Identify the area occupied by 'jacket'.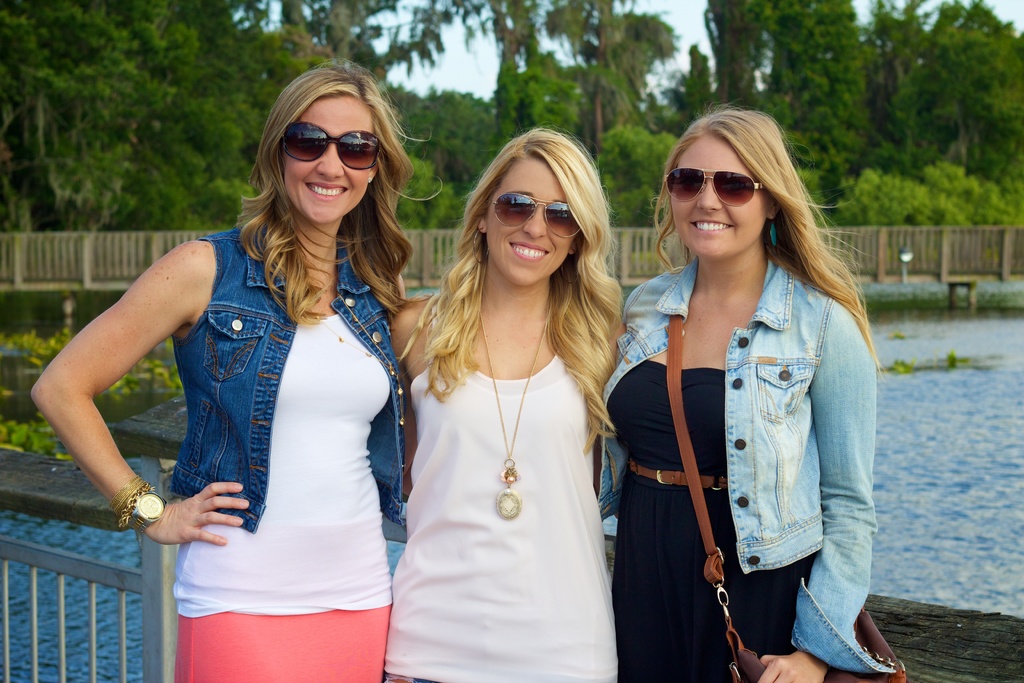
Area: x1=616, y1=204, x2=888, y2=618.
